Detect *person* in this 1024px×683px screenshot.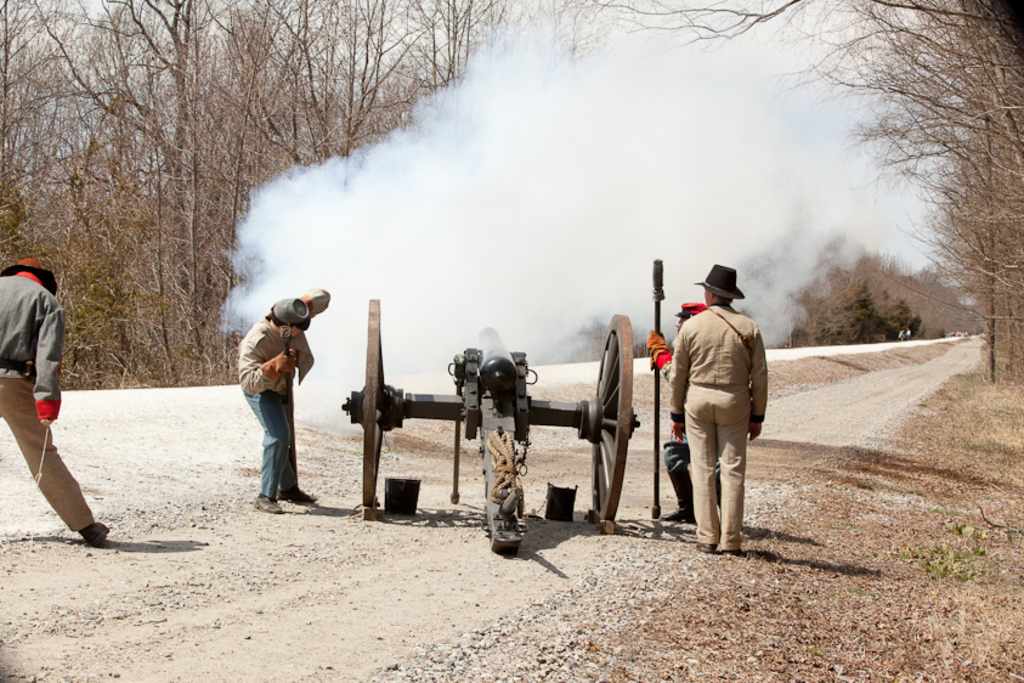
Detection: bbox=[0, 256, 112, 544].
